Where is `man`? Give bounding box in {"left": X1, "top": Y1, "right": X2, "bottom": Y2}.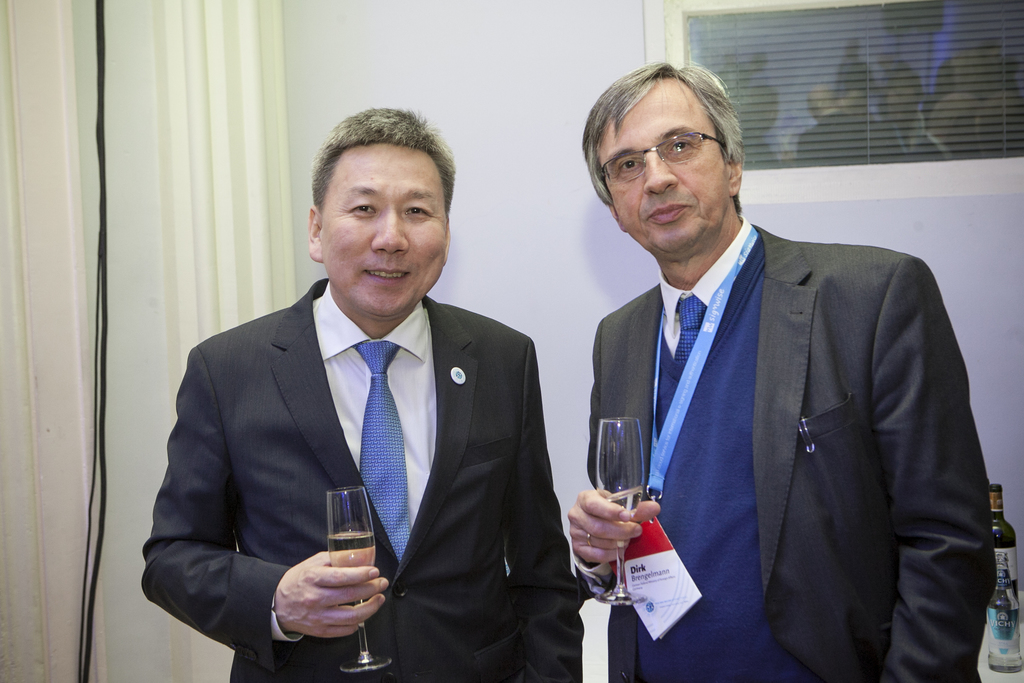
{"left": 141, "top": 102, "right": 586, "bottom": 682}.
